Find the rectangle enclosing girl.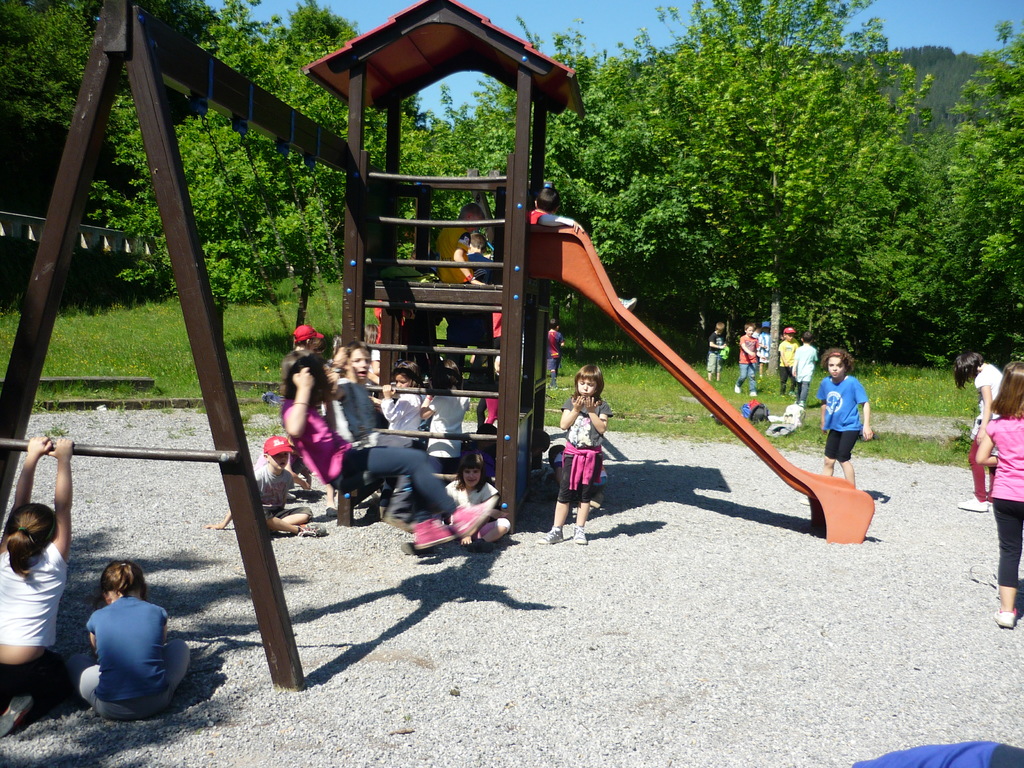
box(976, 362, 1023, 625).
